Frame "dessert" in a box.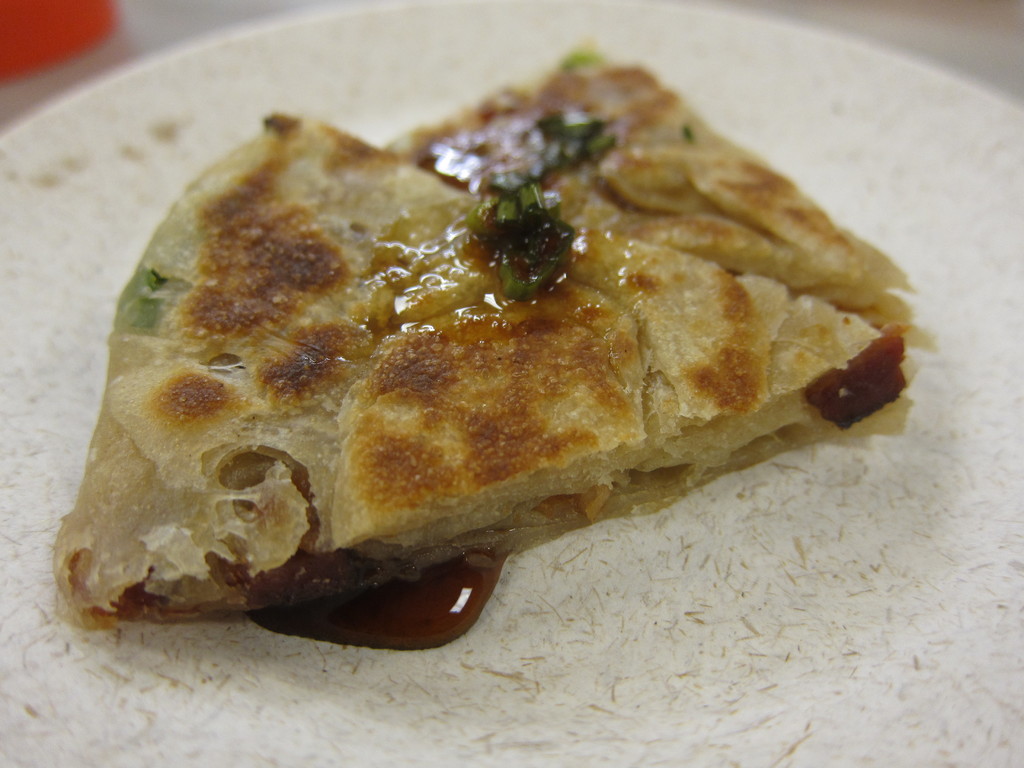
region(170, 84, 887, 549).
